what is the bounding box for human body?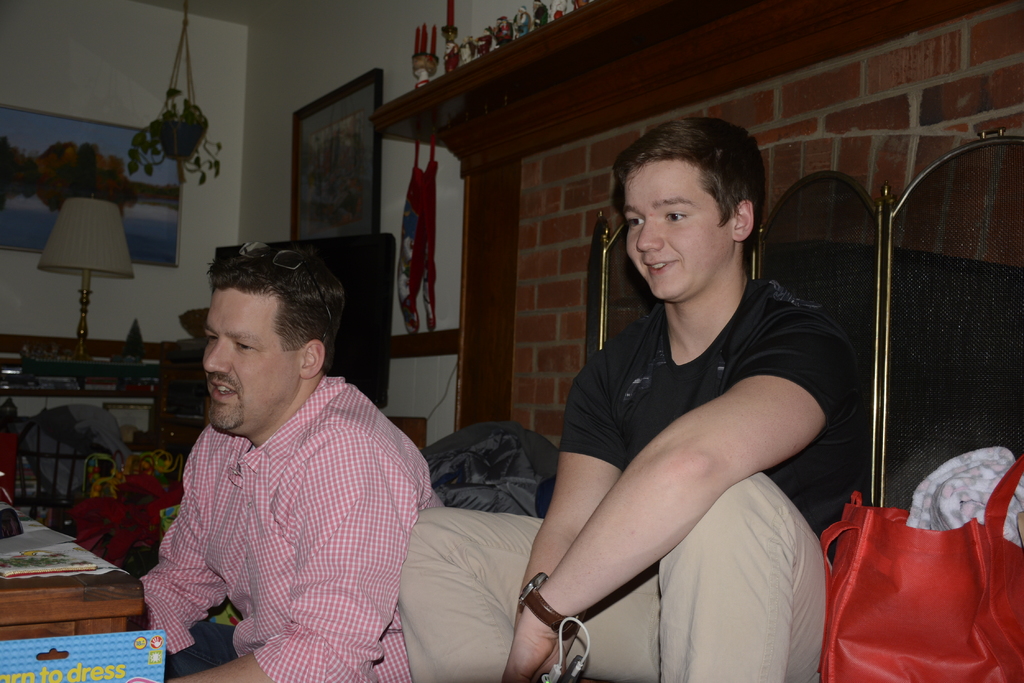
509,110,861,680.
